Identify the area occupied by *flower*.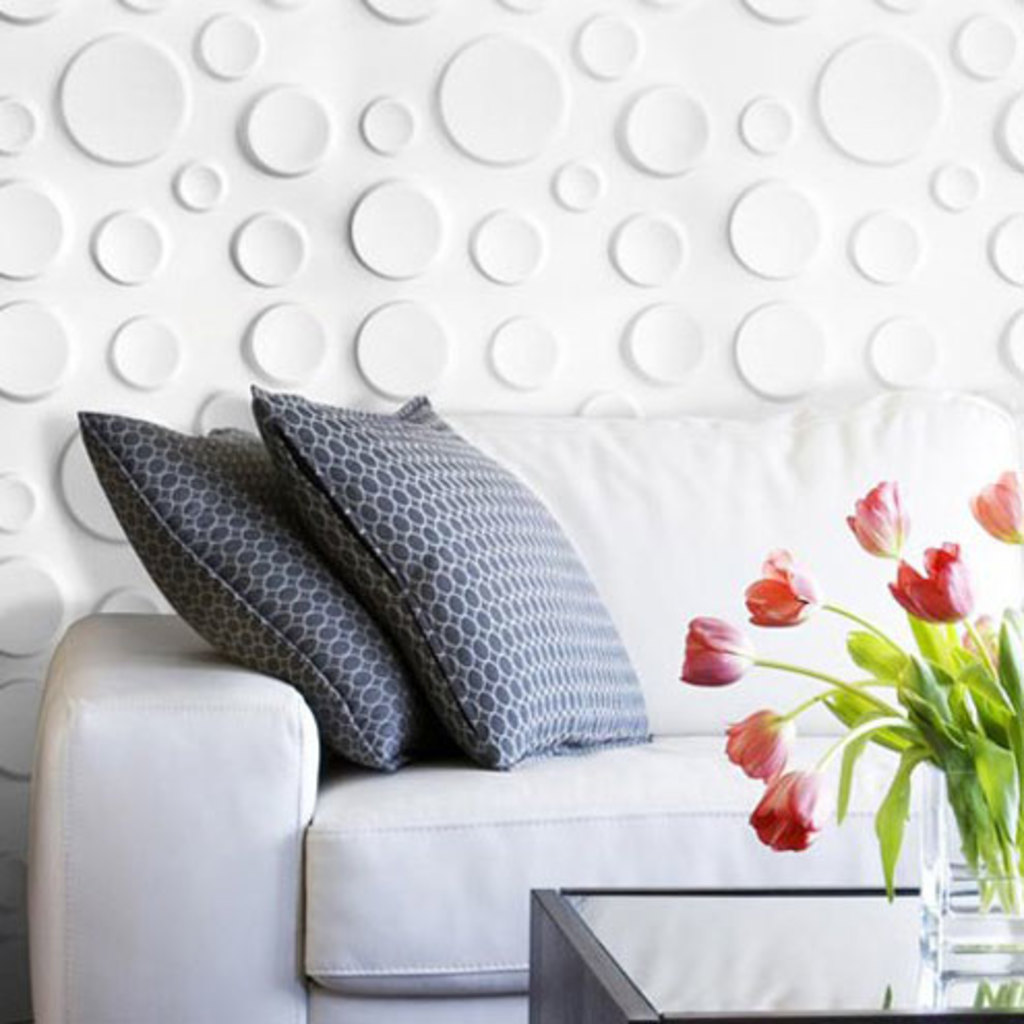
Area: 749/763/815/854.
